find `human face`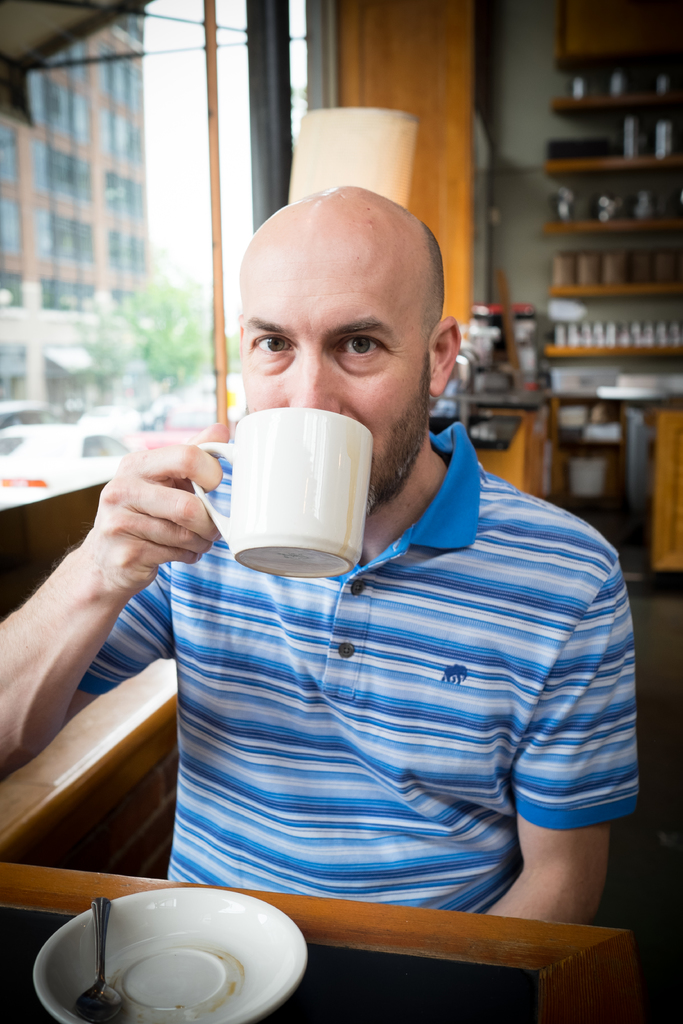
<box>241,228,432,458</box>
